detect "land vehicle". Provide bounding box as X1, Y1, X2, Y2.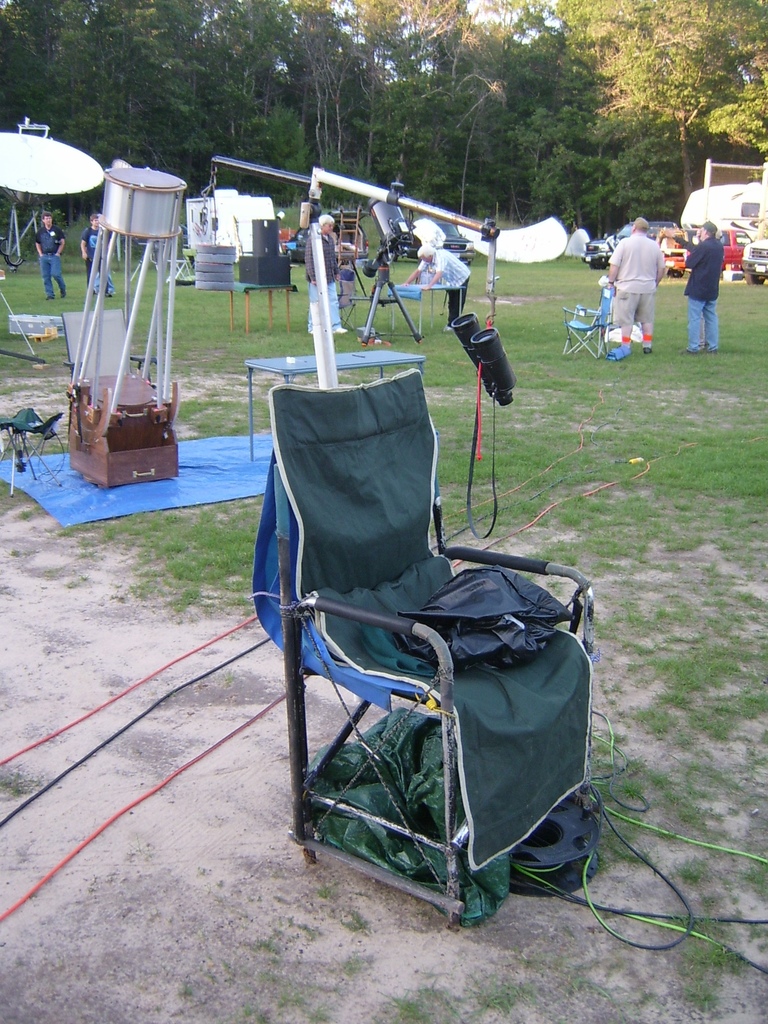
658, 227, 751, 282.
